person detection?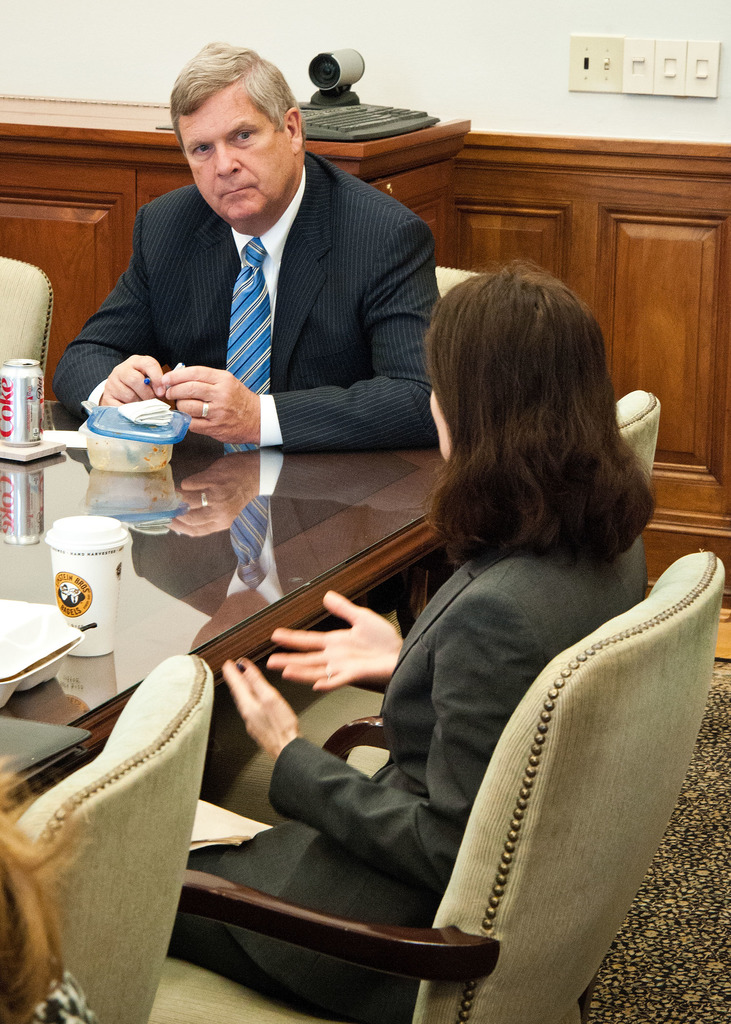
box=[55, 38, 449, 456]
